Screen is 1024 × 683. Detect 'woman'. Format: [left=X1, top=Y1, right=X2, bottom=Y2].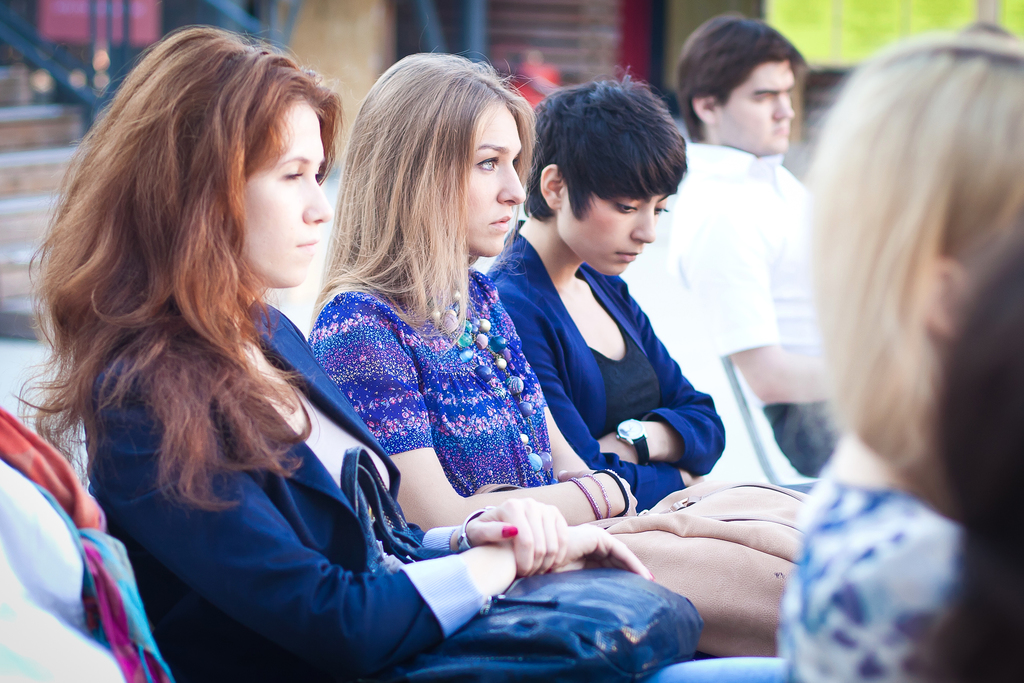
[left=488, top=63, right=732, bottom=520].
